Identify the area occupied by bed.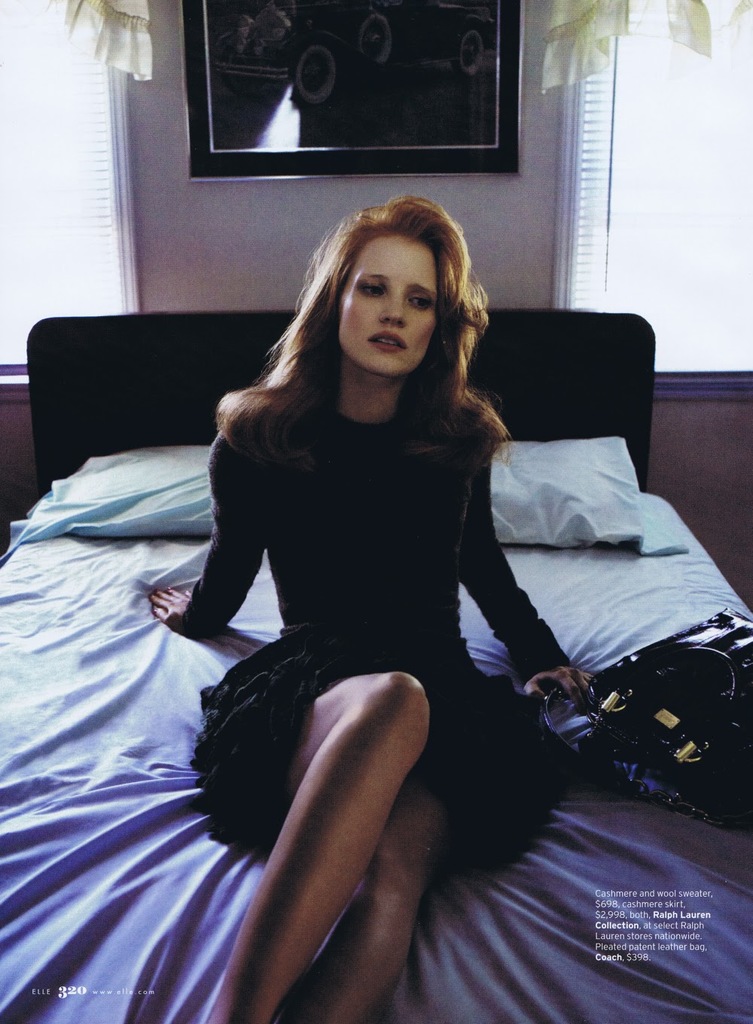
Area: bbox=(0, 303, 752, 1023).
